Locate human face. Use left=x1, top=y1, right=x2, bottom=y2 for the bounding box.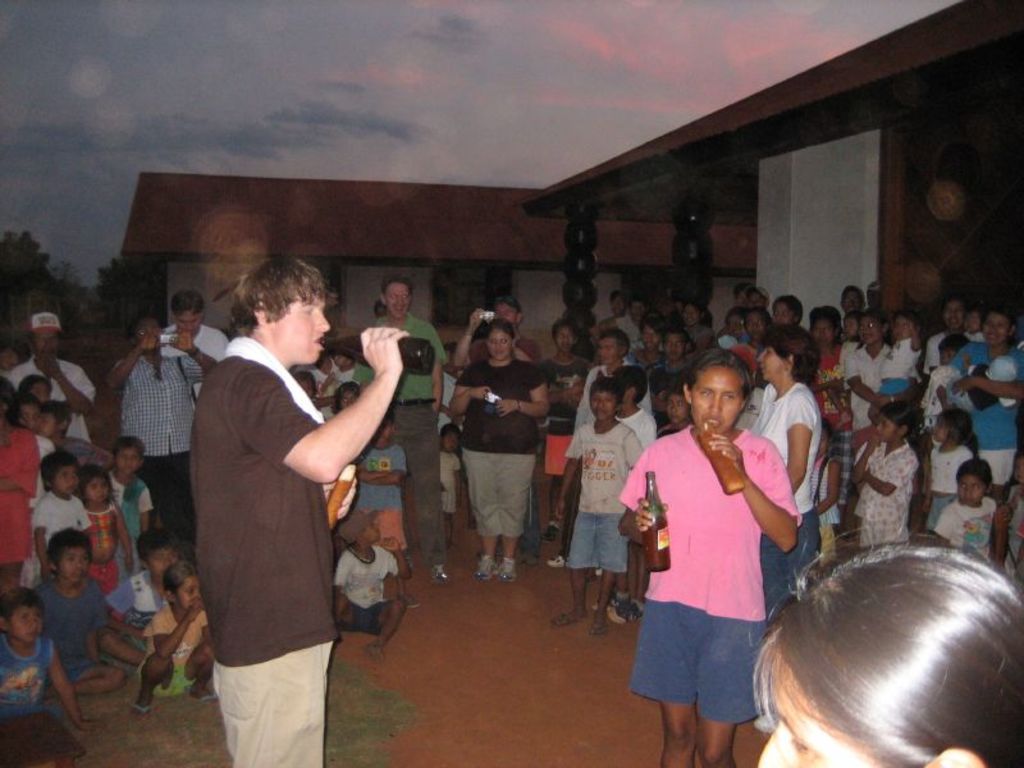
left=13, top=605, right=46, bottom=637.
